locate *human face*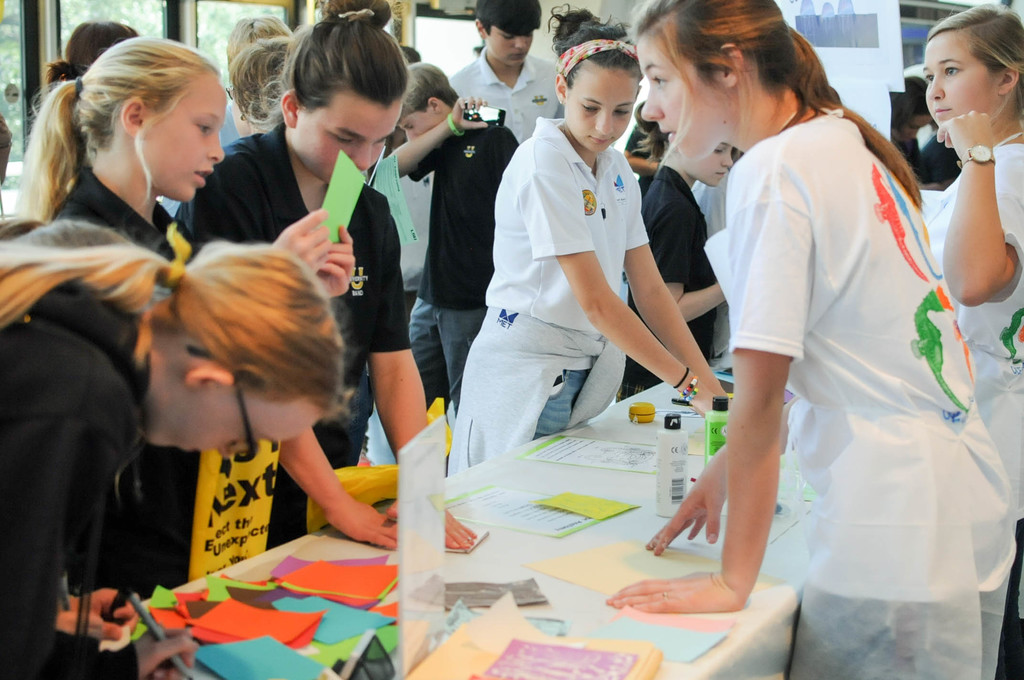
486, 24, 534, 66
